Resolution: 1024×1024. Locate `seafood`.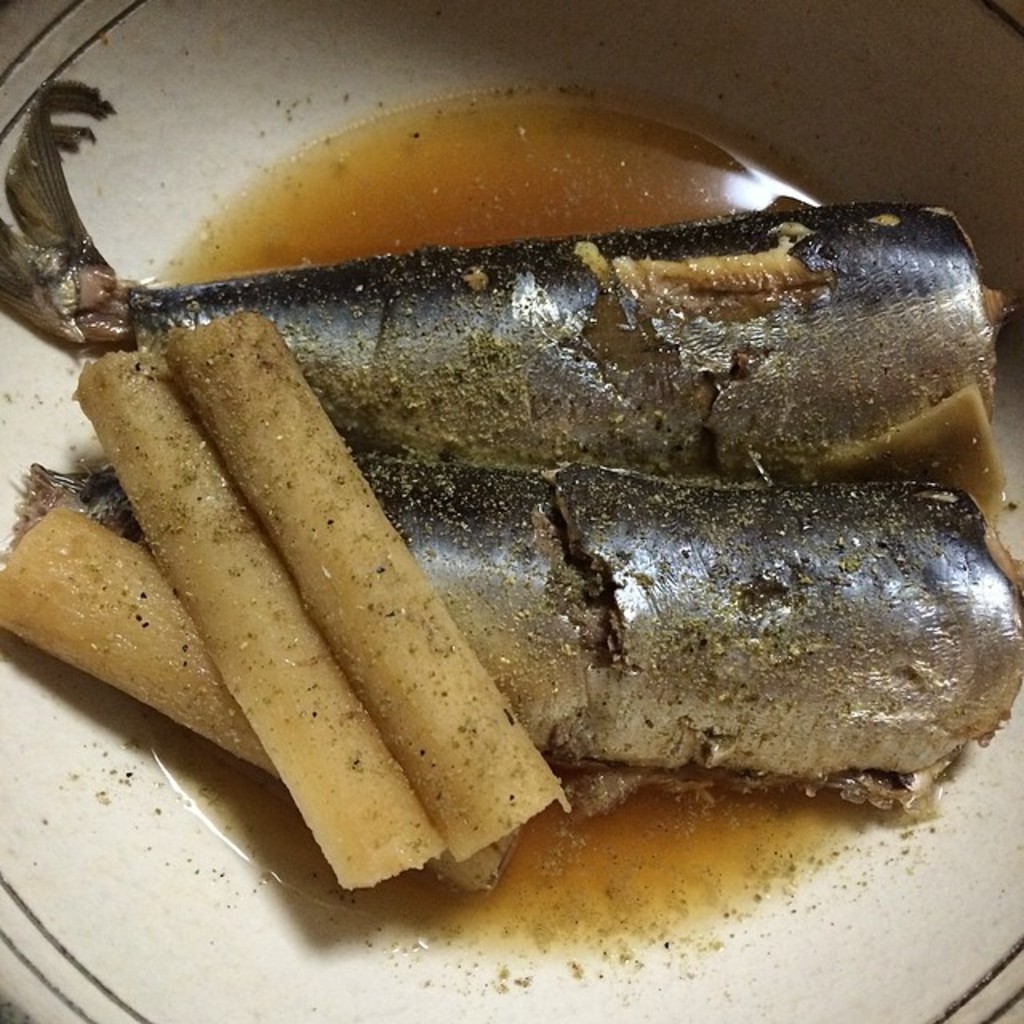
0,454,1022,794.
